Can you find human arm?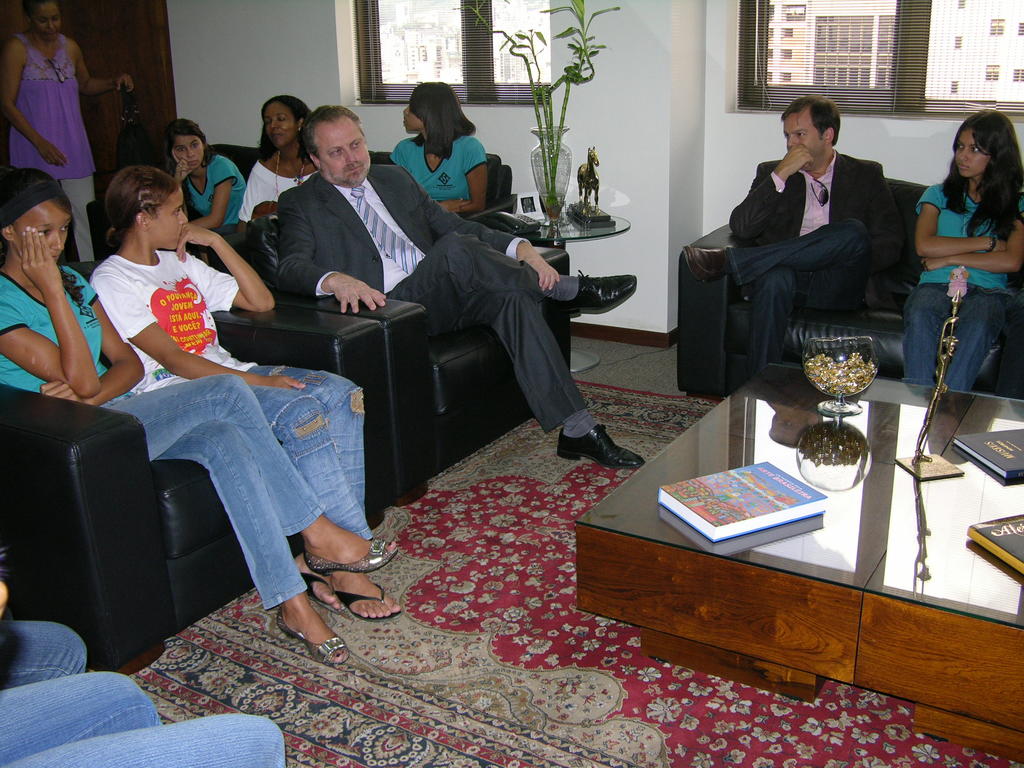
Yes, bounding box: <bbox>86, 262, 305, 392</bbox>.
